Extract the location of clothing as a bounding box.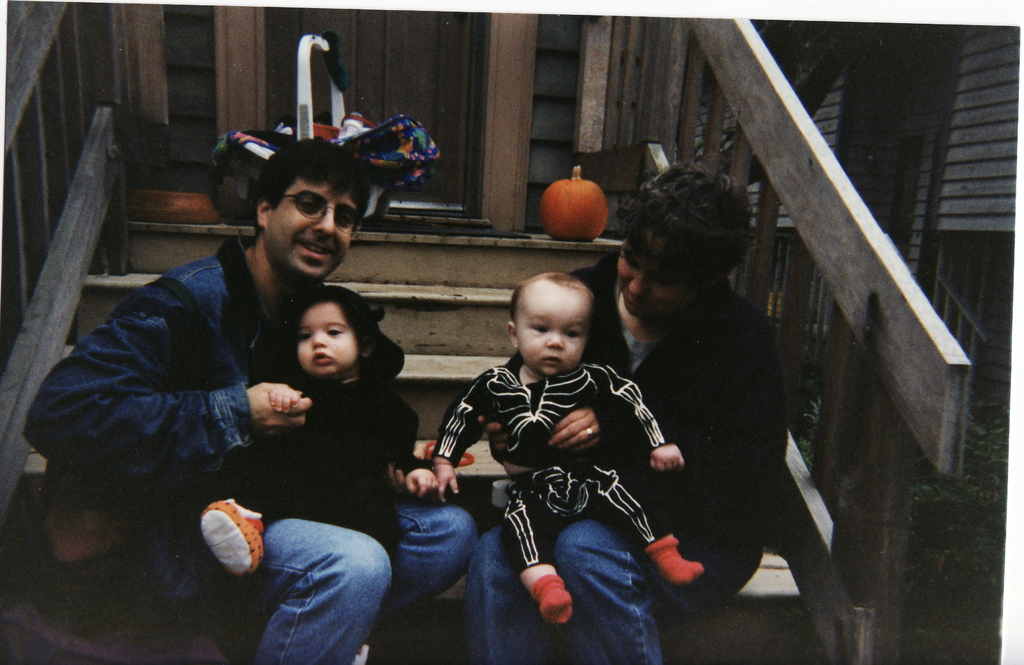
<box>437,360,669,541</box>.
